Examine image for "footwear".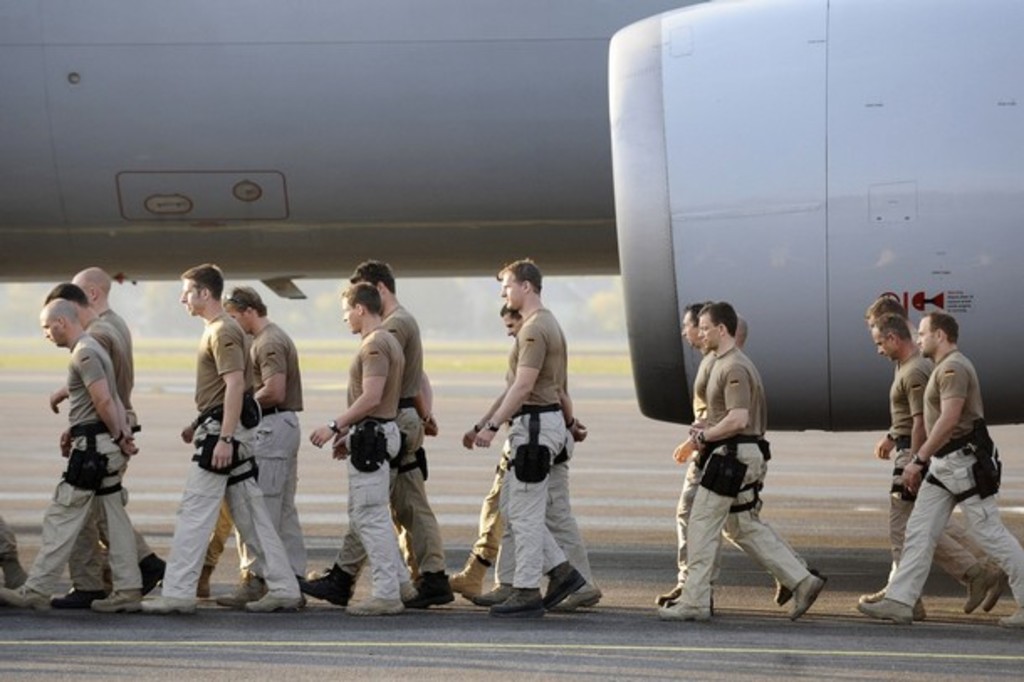
Examination result: 418 569 448 608.
